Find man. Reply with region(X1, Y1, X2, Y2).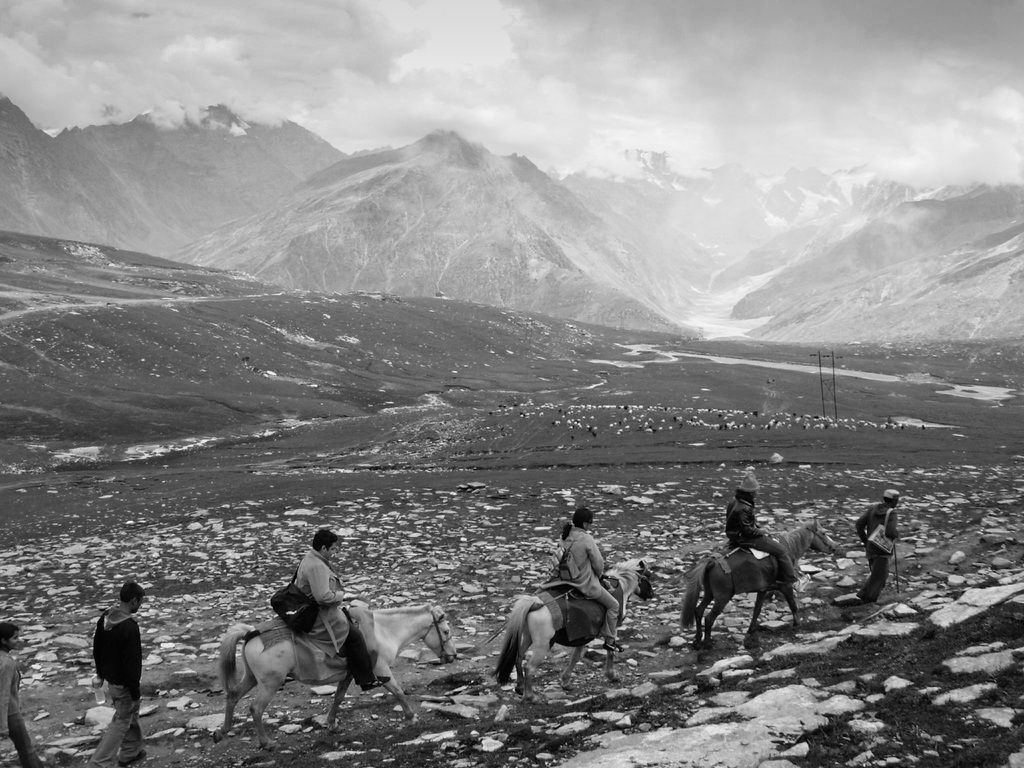
region(725, 470, 809, 588).
